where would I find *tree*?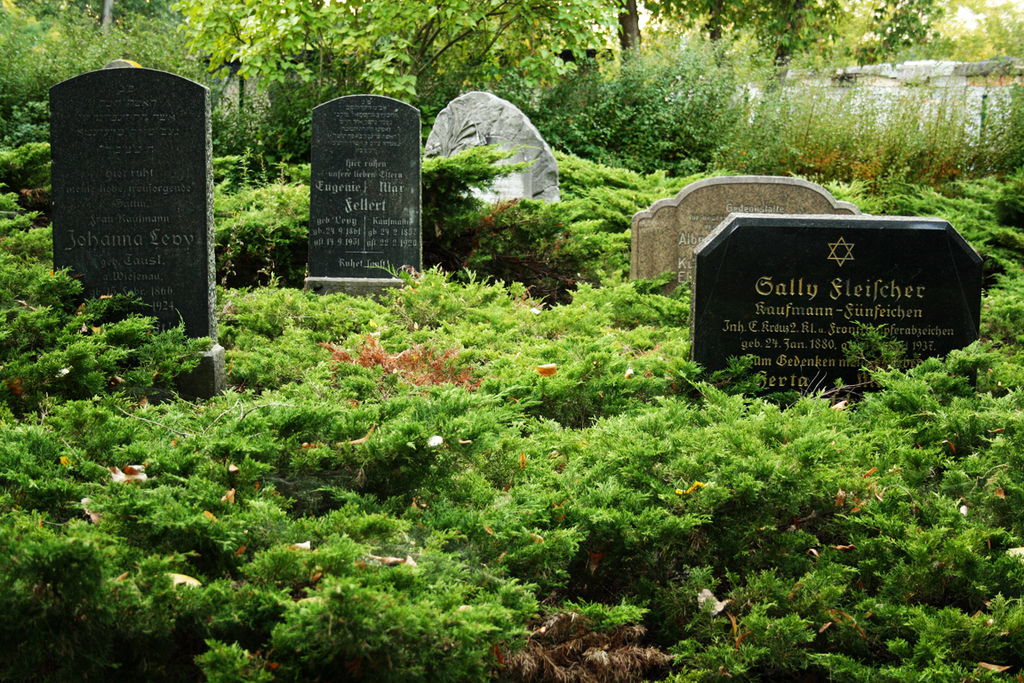
At 651,0,766,120.
